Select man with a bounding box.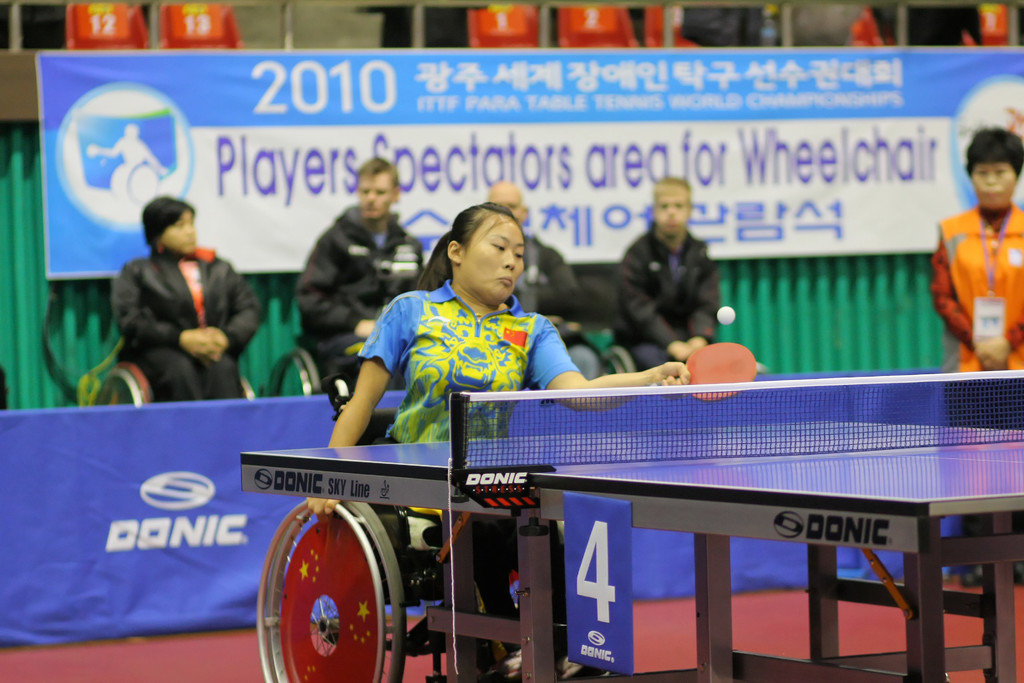
<region>422, 174, 600, 381</region>.
